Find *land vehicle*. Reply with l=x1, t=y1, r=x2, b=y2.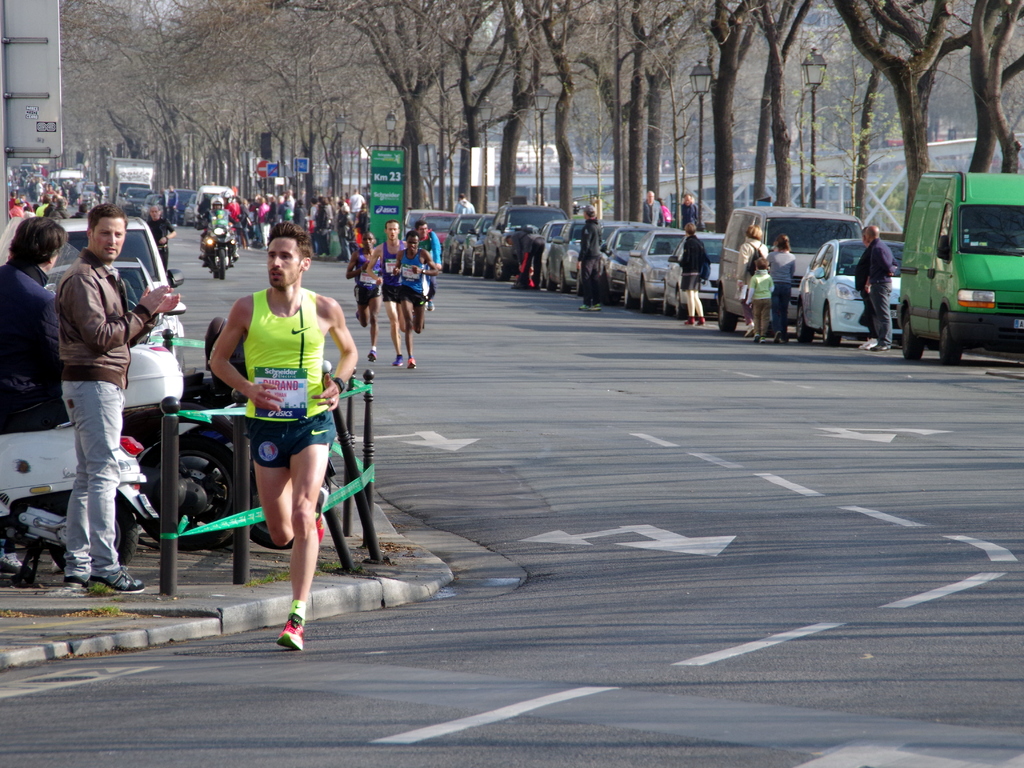
l=540, t=220, r=568, b=278.
